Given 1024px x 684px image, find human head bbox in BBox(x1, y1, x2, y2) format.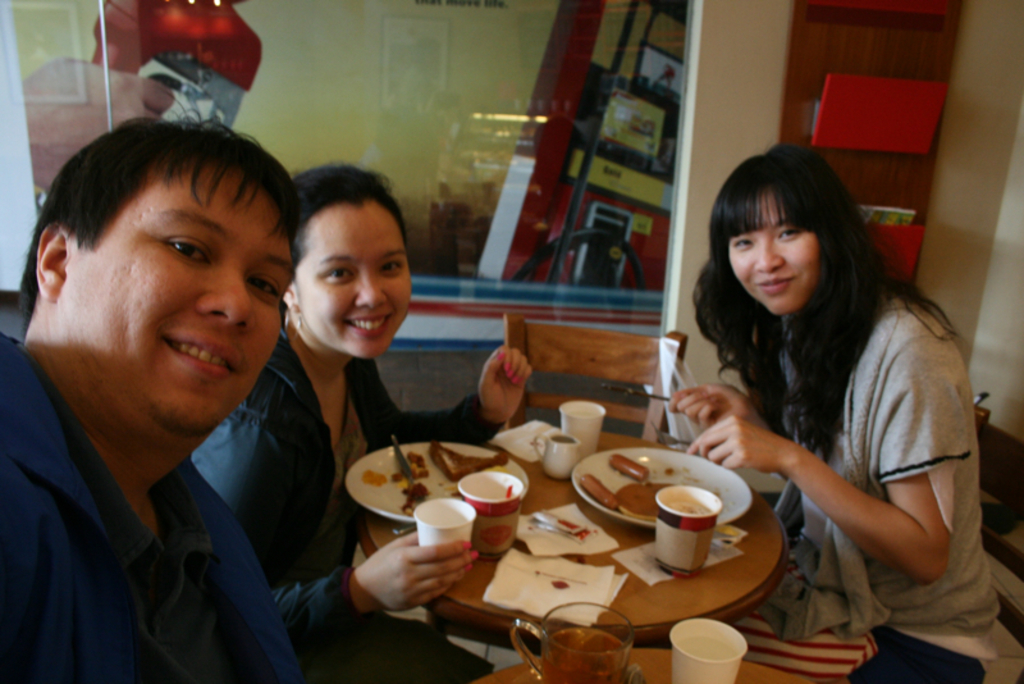
BBox(279, 165, 416, 361).
